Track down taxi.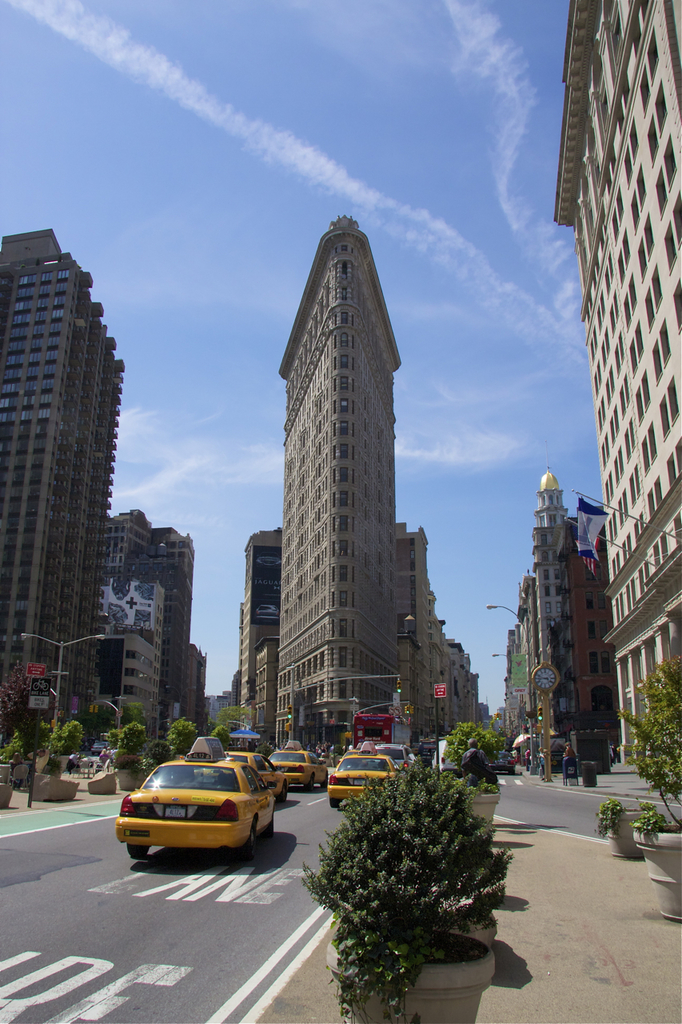
Tracked to 218:746:291:798.
